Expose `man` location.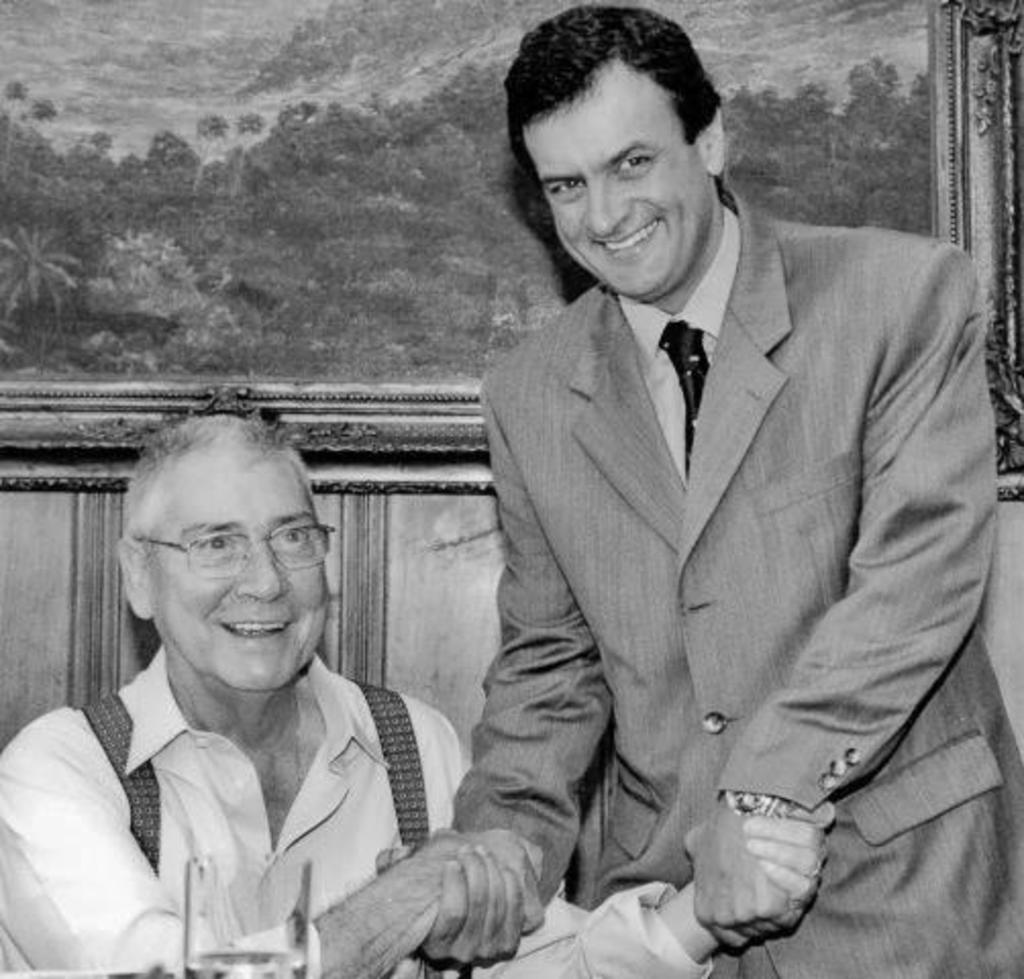
Exposed at (left=0, top=406, right=836, bottom=977).
